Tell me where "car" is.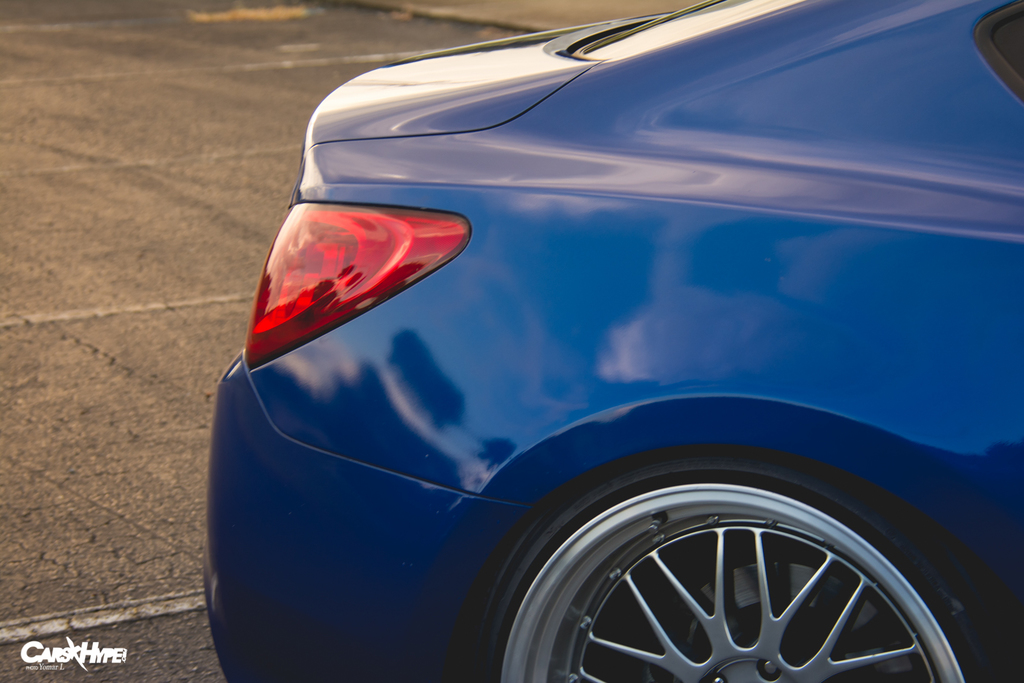
"car" is at detection(164, 0, 1005, 682).
